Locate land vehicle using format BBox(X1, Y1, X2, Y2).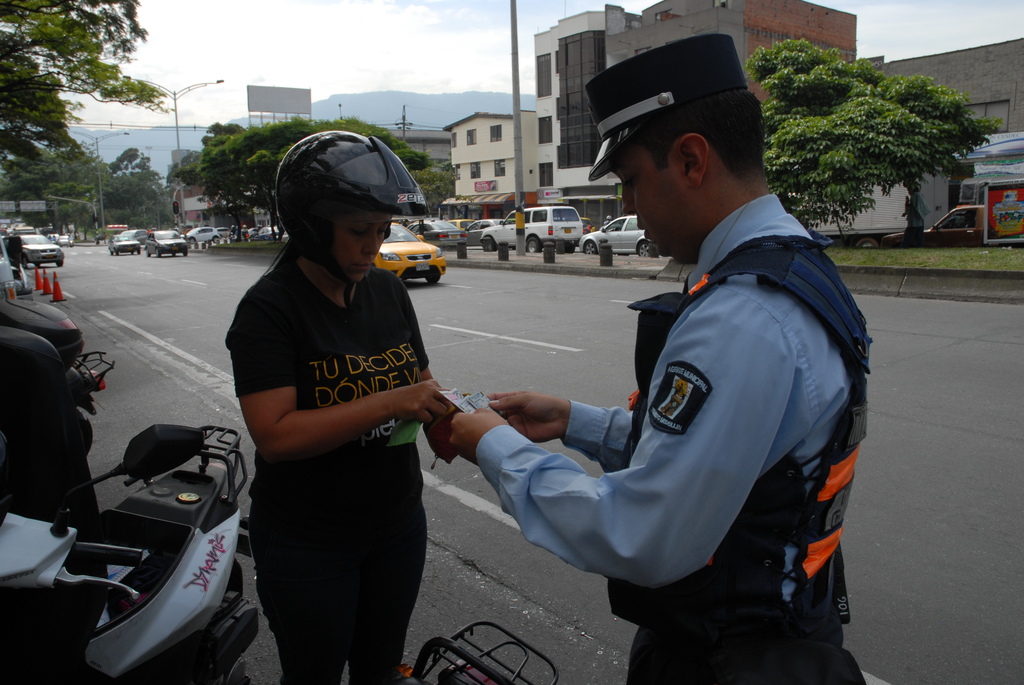
BBox(180, 223, 219, 244).
